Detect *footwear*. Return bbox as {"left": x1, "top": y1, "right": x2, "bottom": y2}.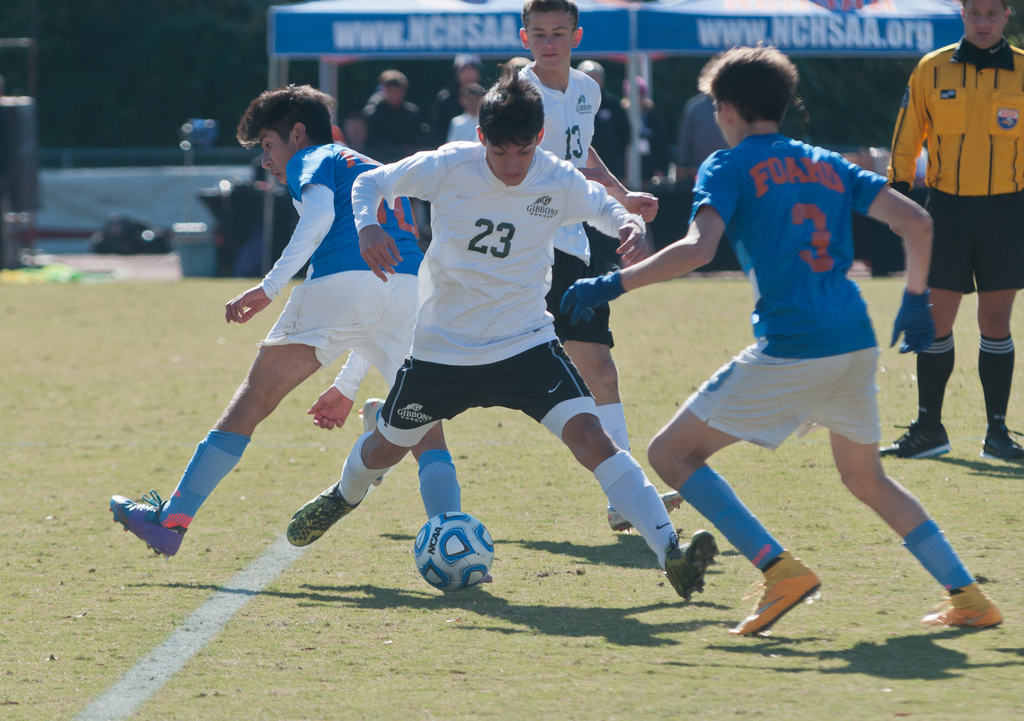
{"left": 285, "top": 480, "right": 365, "bottom": 548}.
